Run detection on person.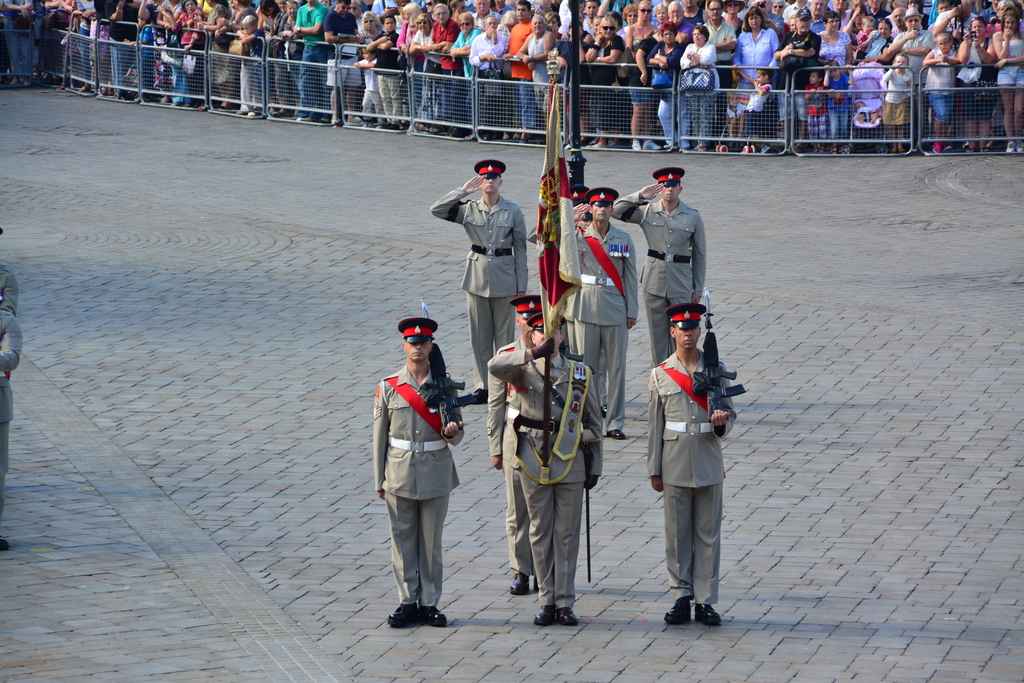
Result: Rect(521, 10, 556, 124).
